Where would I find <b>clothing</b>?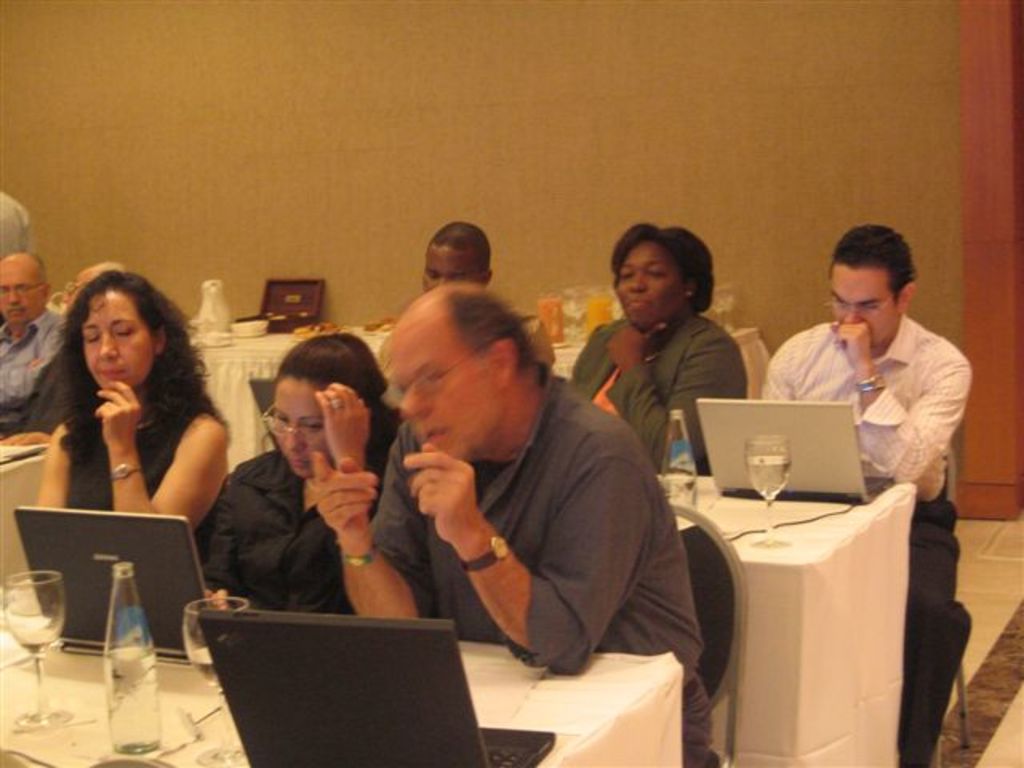
At bbox(69, 408, 213, 589).
